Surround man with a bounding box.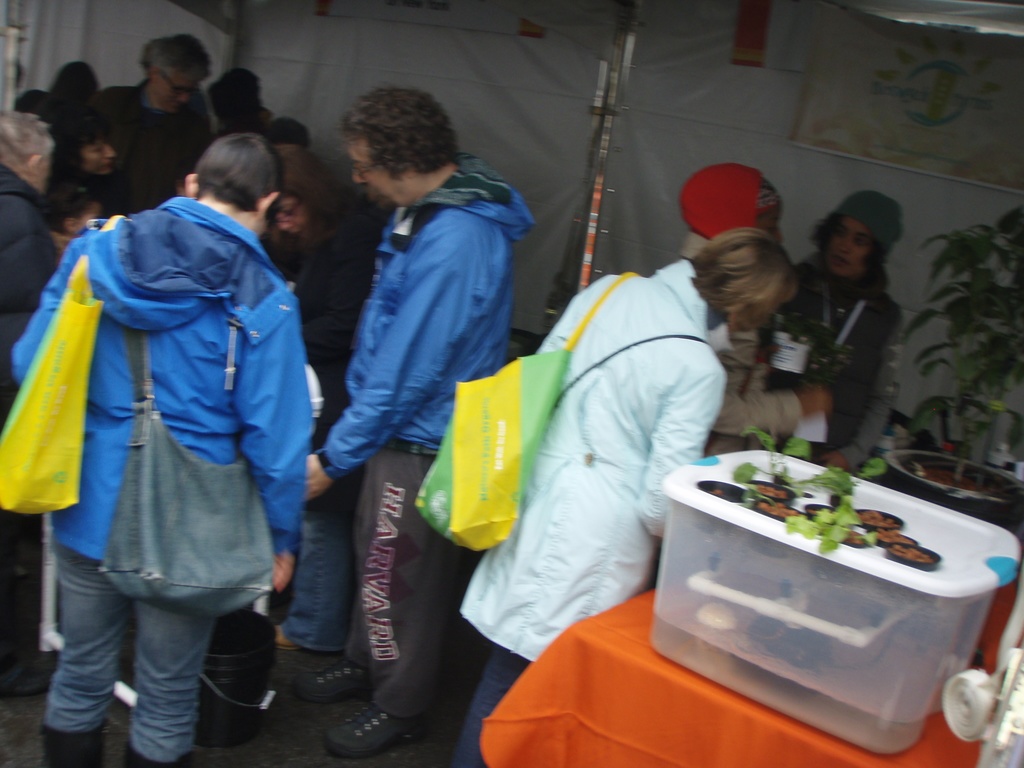
(x1=85, y1=31, x2=218, y2=216).
